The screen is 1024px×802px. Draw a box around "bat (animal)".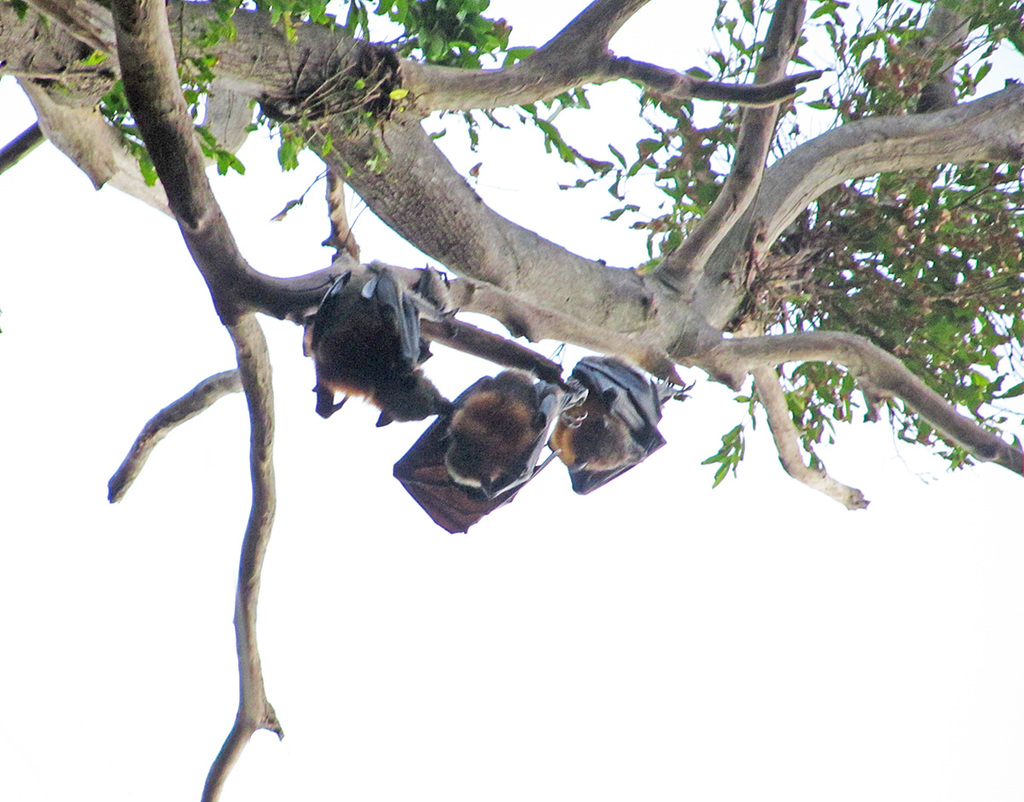
<box>299,259,463,439</box>.
